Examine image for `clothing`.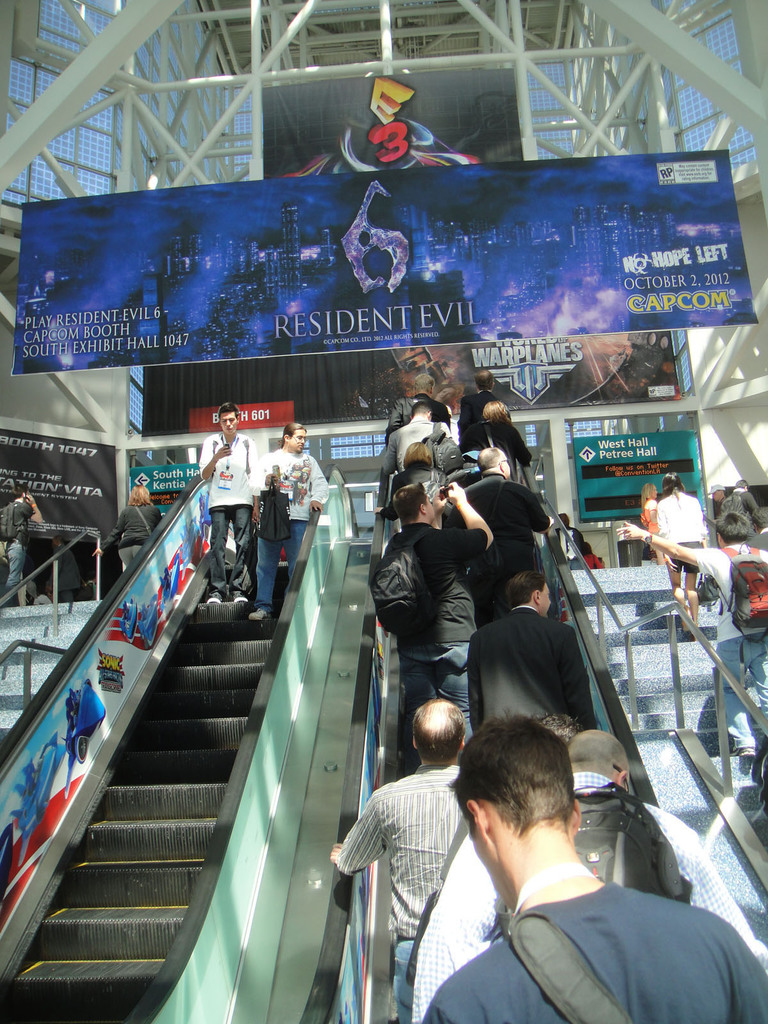
Examination result: 654:483:703:591.
